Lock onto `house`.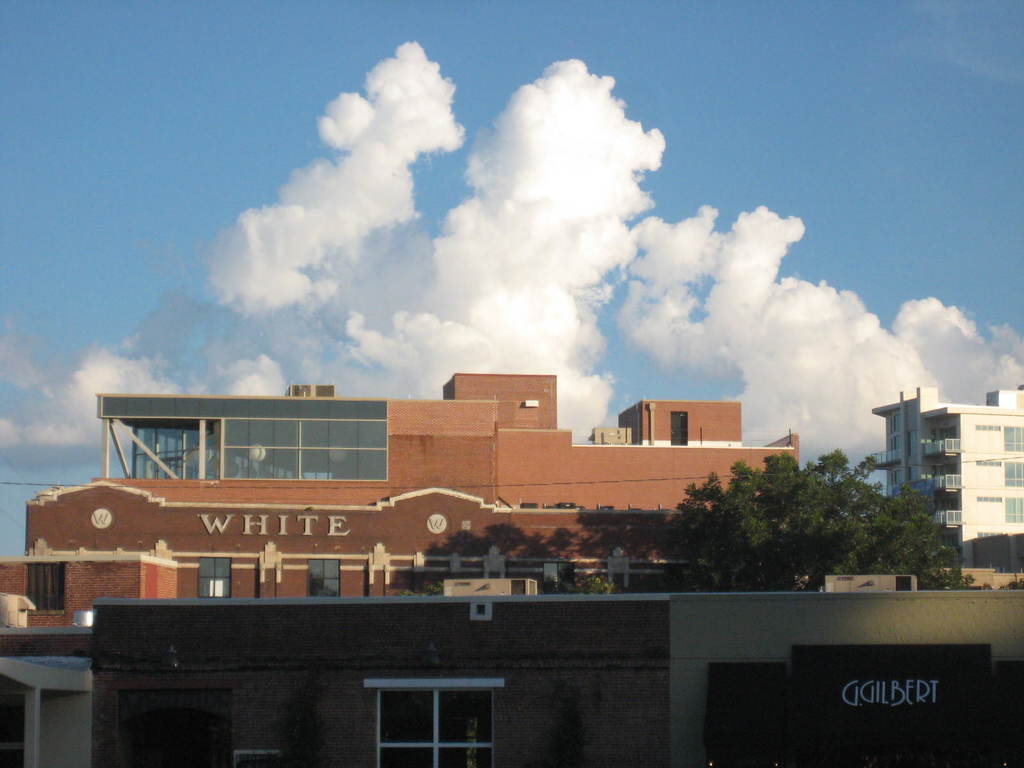
Locked: (x1=88, y1=590, x2=1023, y2=764).
